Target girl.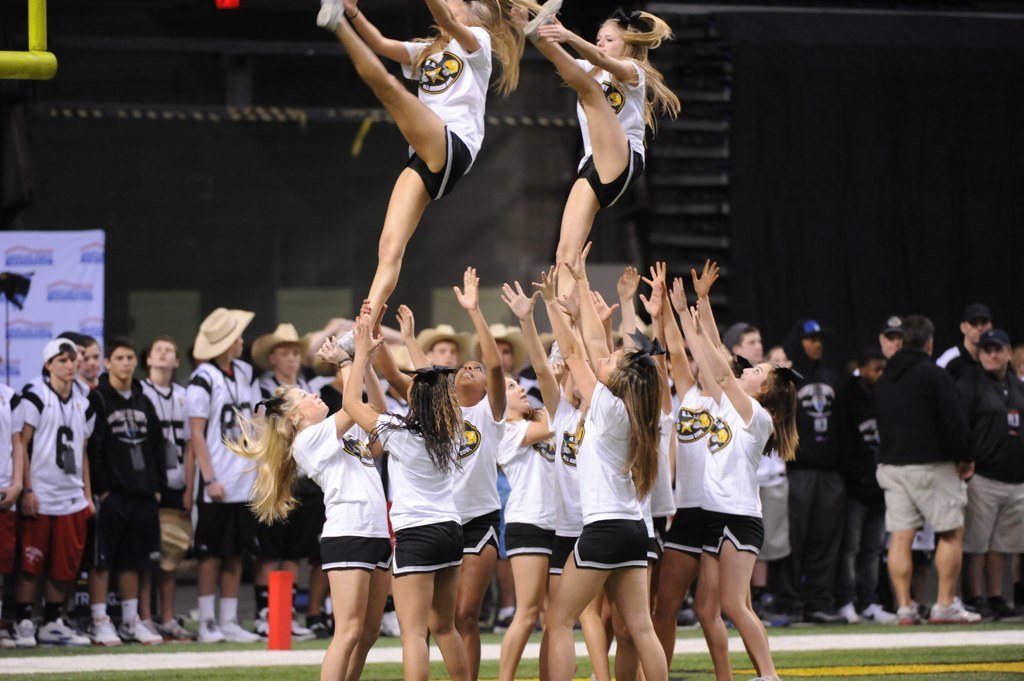
Target region: crop(320, 0, 523, 349).
